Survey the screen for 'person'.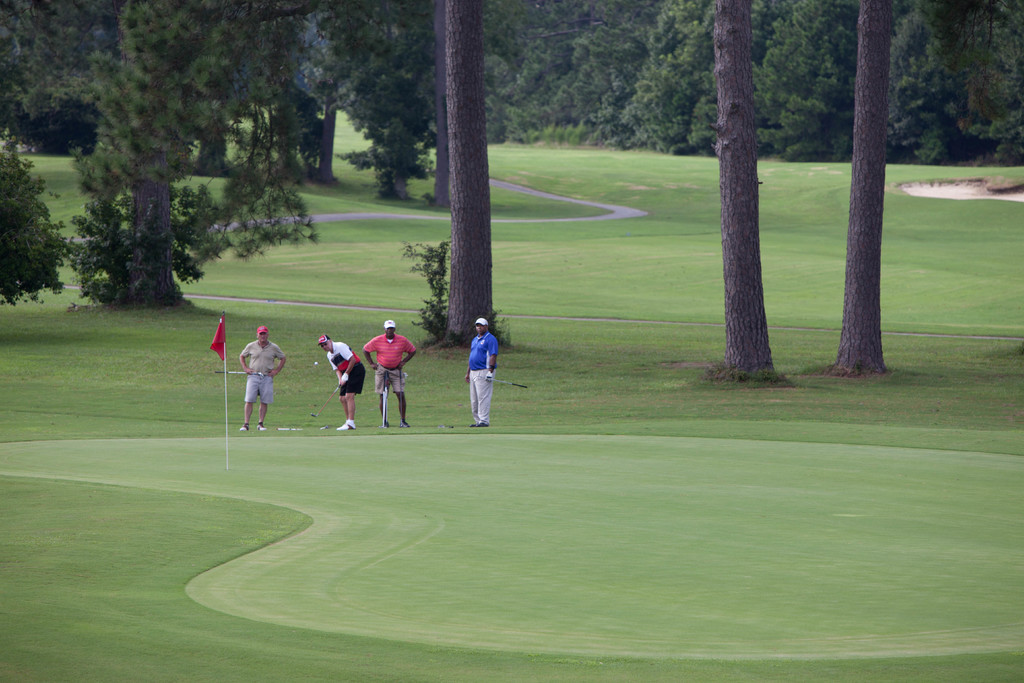
Survey found: crop(460, 319, 502, 434).
